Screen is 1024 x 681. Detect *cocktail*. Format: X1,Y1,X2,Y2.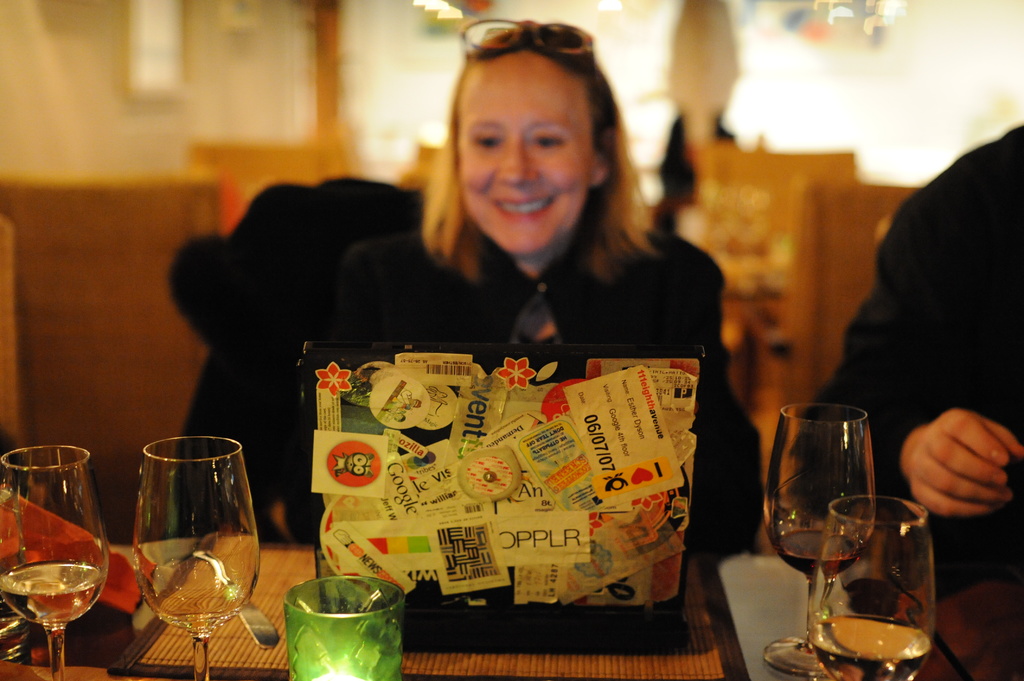
811,499,933,680.
